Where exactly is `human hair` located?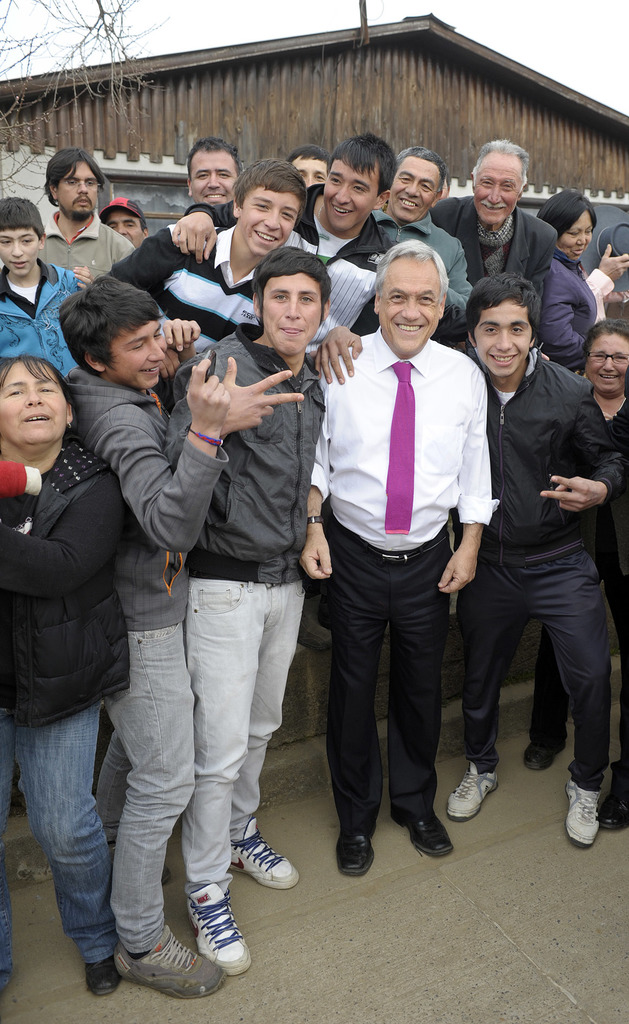
Its bounding box is <region>42, 148, 104, 209</region>.
